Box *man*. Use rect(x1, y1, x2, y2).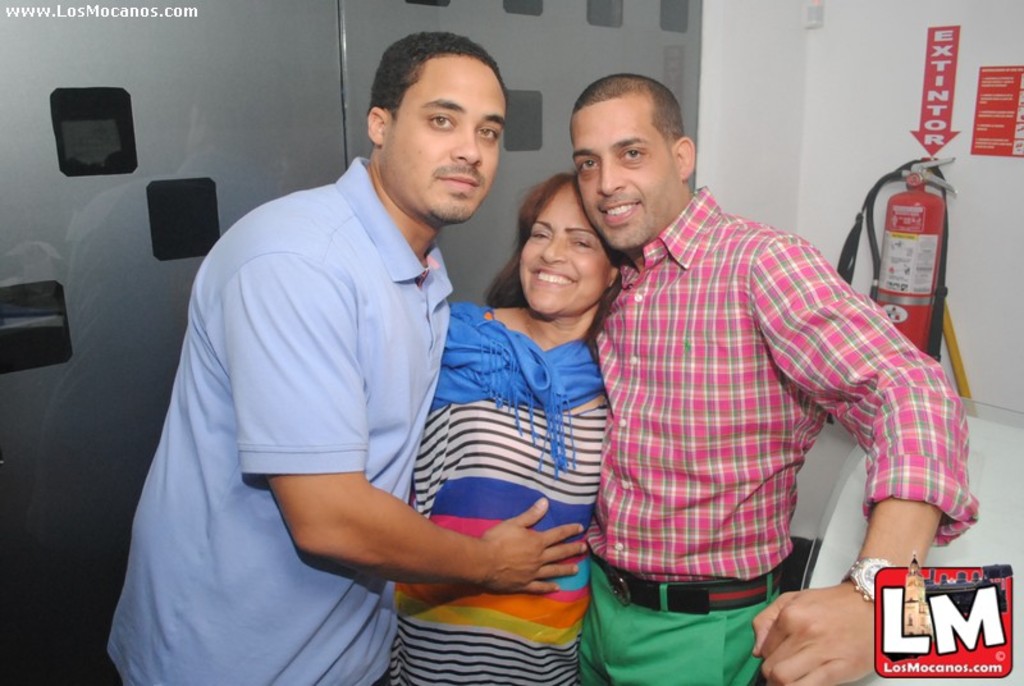
rect(122, 23, 595, 685).
